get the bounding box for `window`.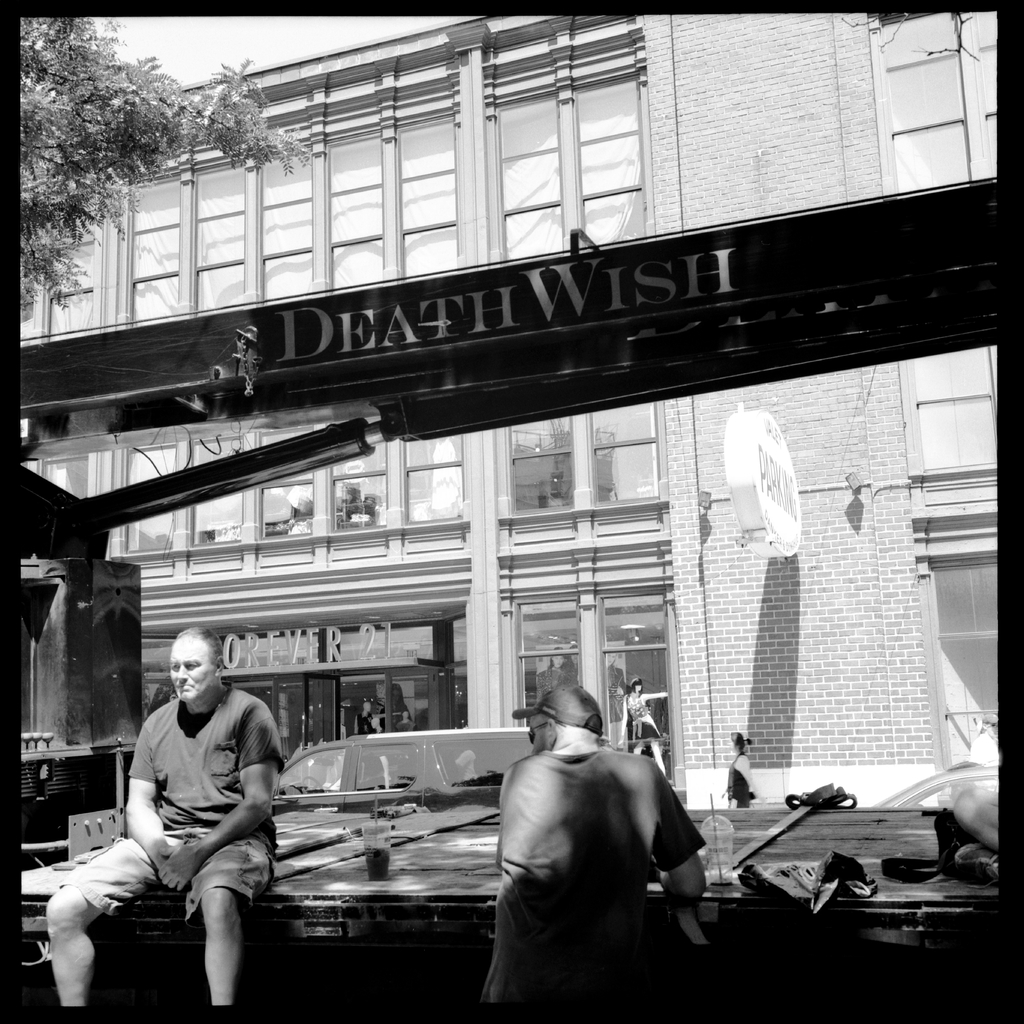
bbox=[896, 361, 998, 473].
